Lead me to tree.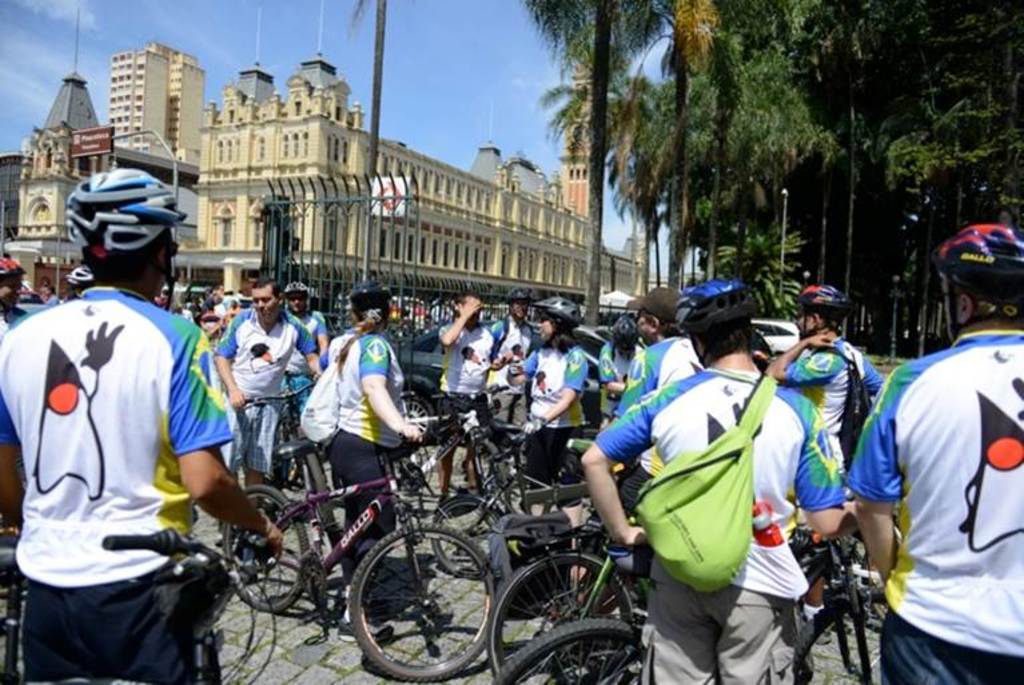
Lead to rect(615, 0, 829, 365).
